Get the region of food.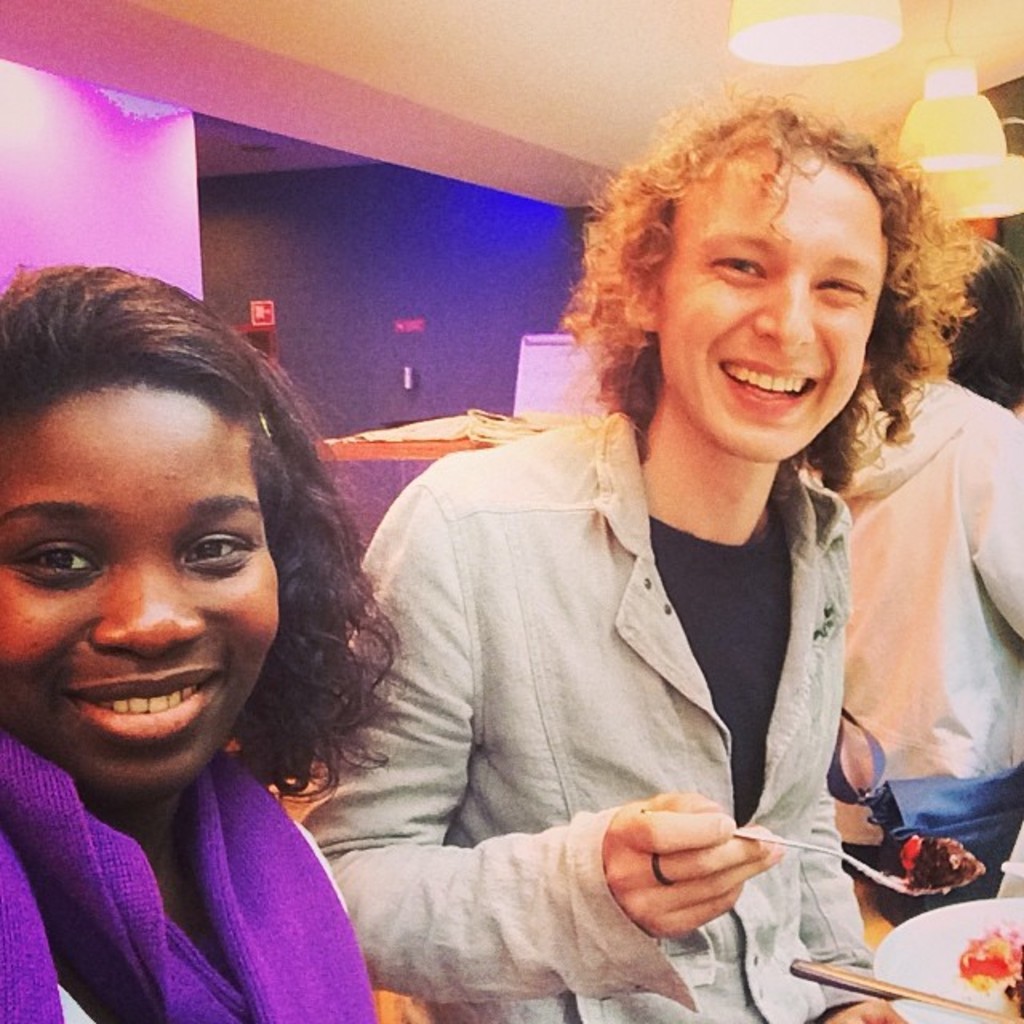
bbox(899, 832, 976, 891).
